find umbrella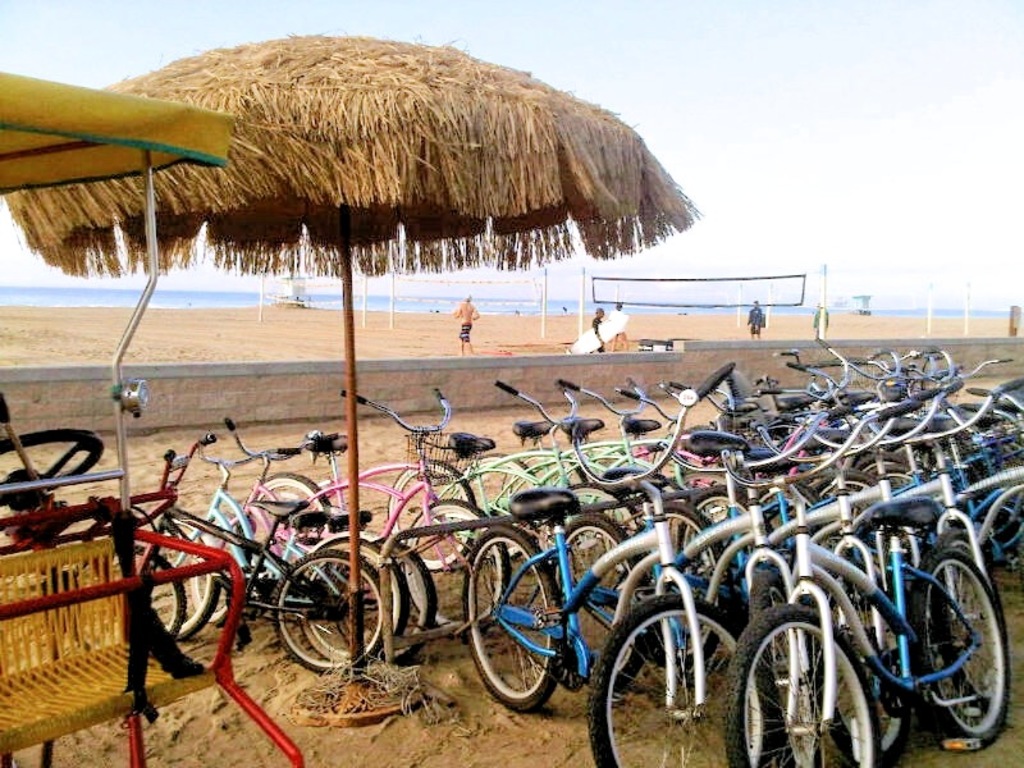
{"left": 0, "top": 28, "right": 700, "bottom": 726}
